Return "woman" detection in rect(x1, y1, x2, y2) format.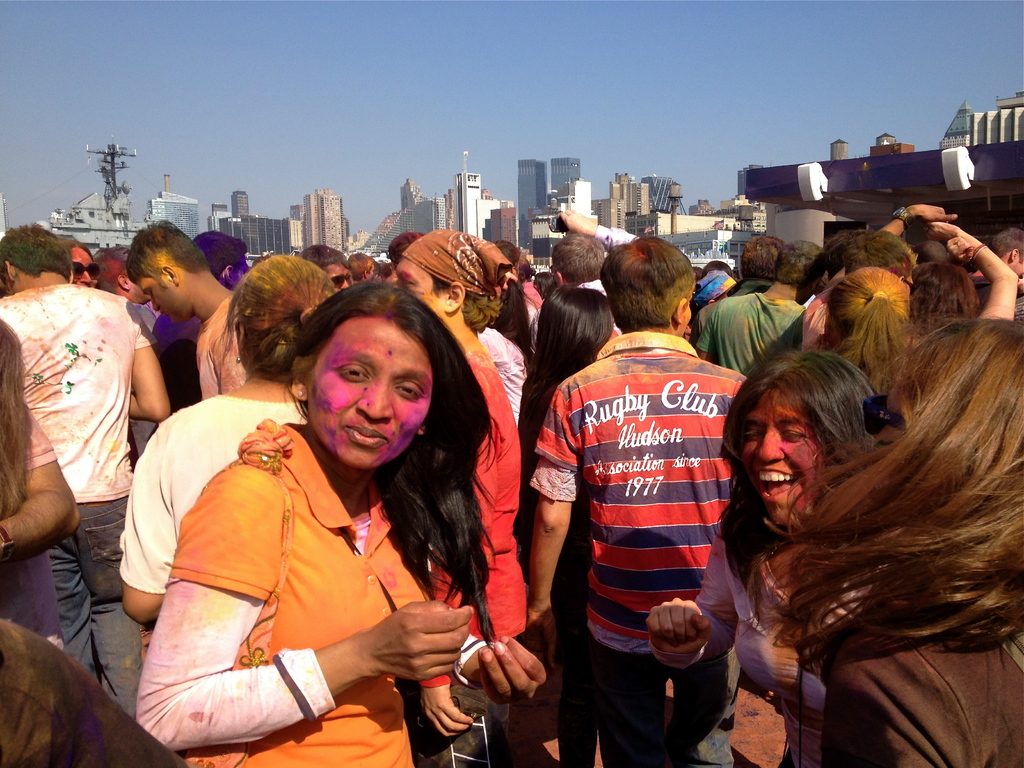
rect(132, 267, 516, 767).
